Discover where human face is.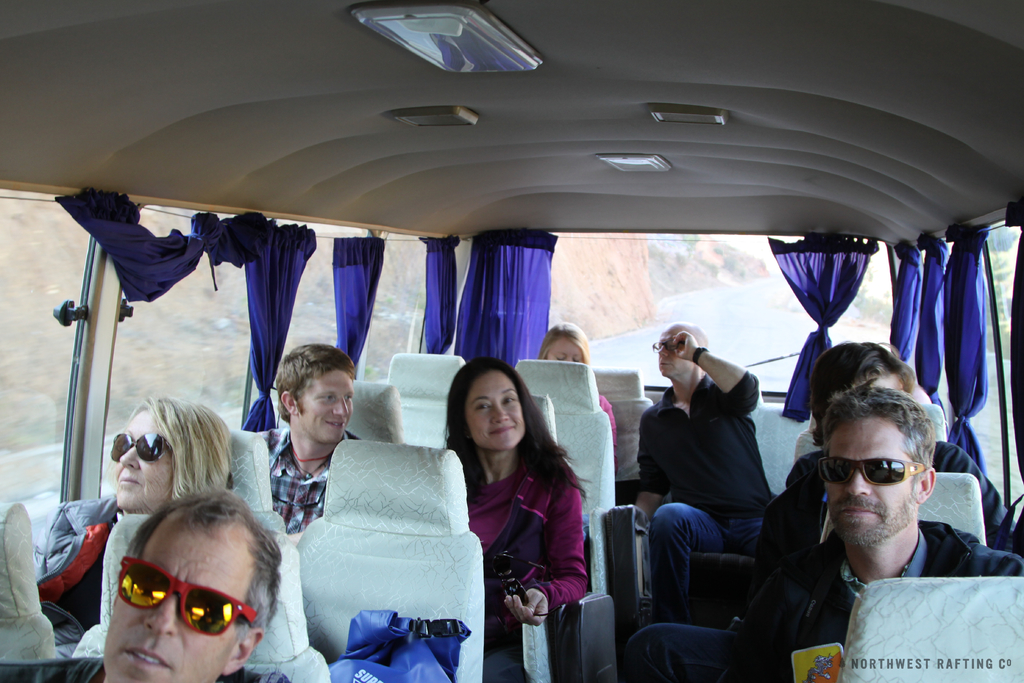
Discovered at crop(102, 525, 246, 682).
